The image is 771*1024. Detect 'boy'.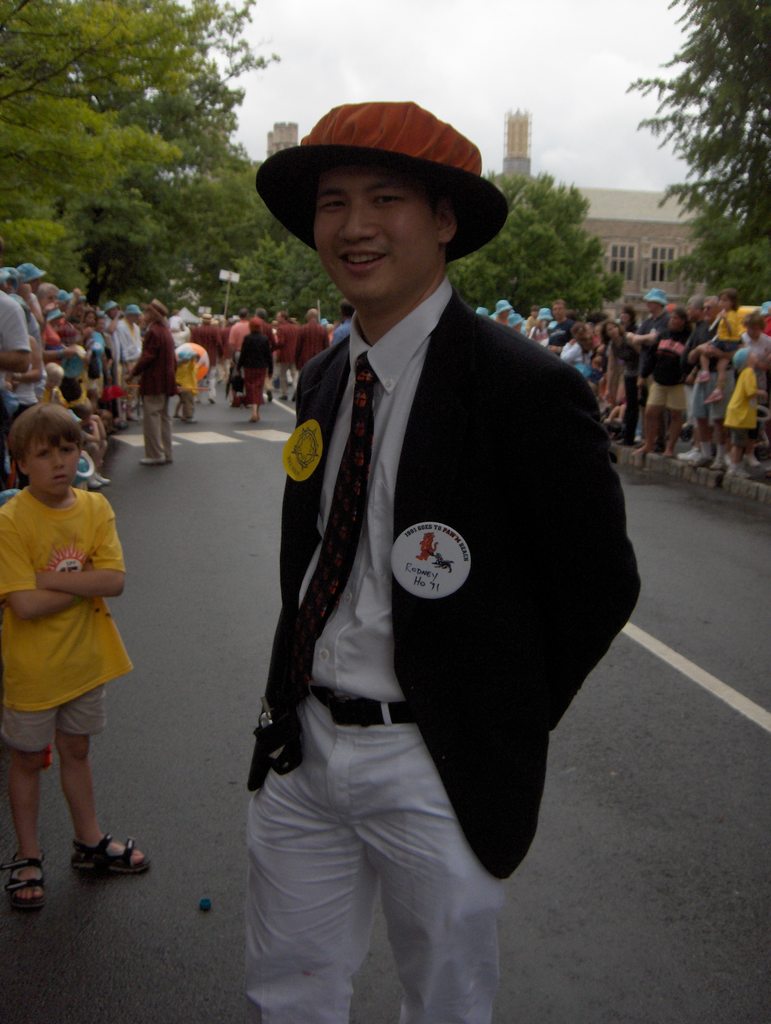
Detection: box(251, 96, 640, 1023).
